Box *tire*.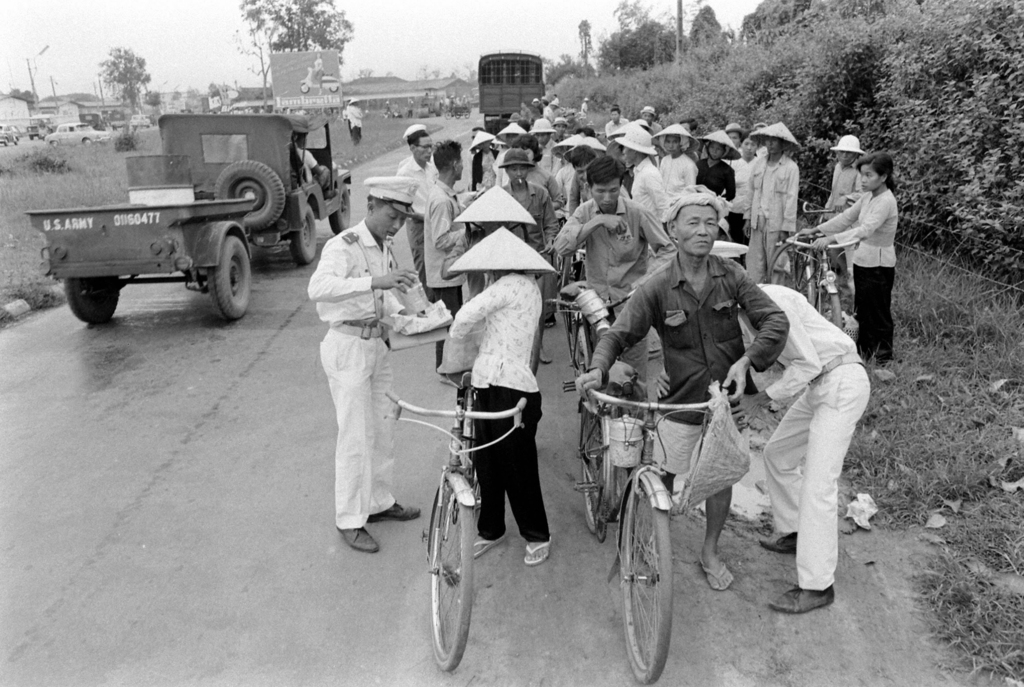
5 140 6 144.
